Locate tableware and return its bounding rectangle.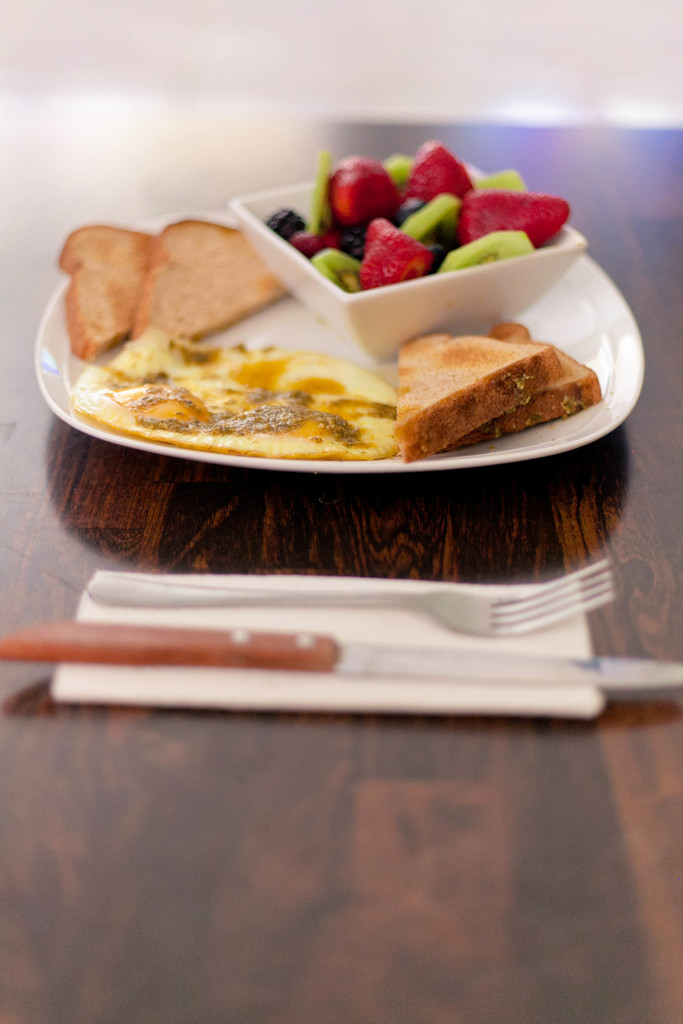
box(76, 548, 620, 643).
